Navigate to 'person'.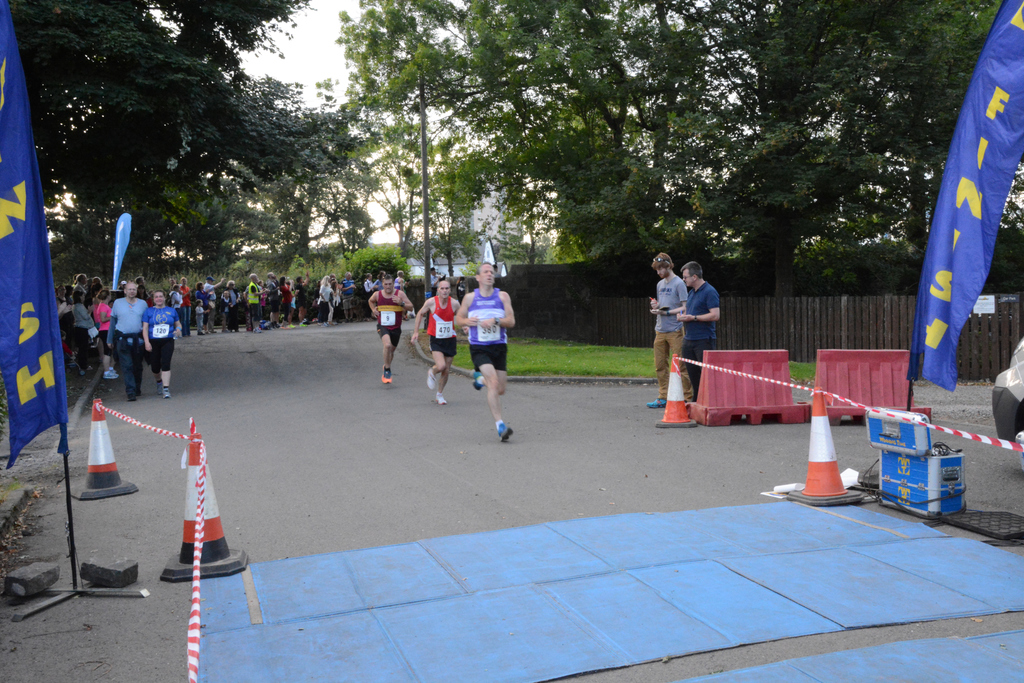
Navigation target: [678,258,721,402].
